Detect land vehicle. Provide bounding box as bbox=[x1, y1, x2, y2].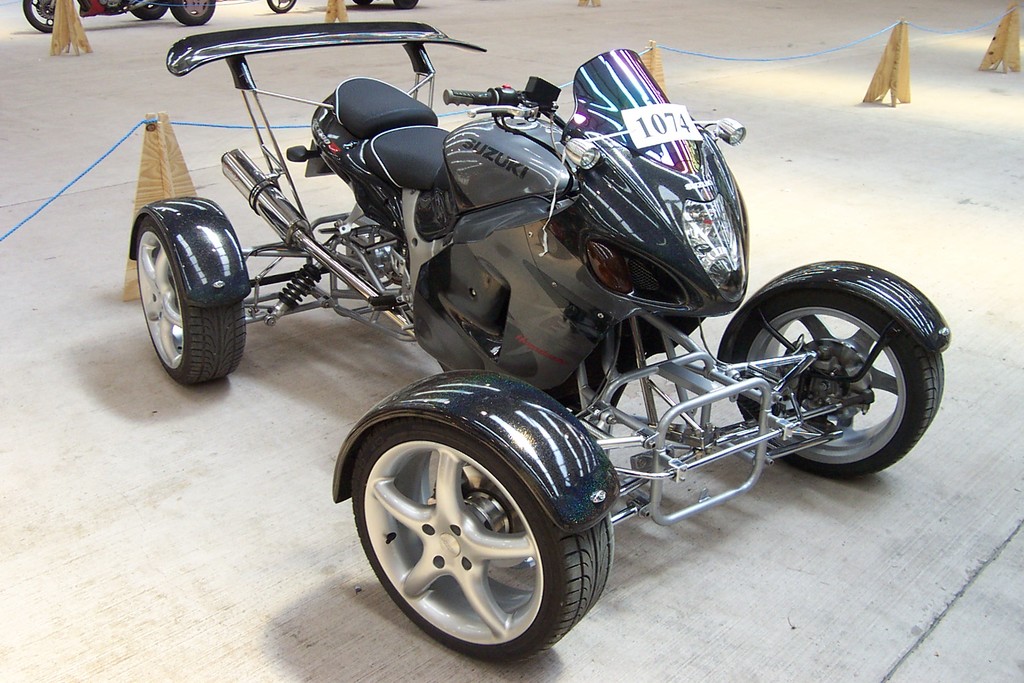
bbox=[262, 0, 420, 7].
